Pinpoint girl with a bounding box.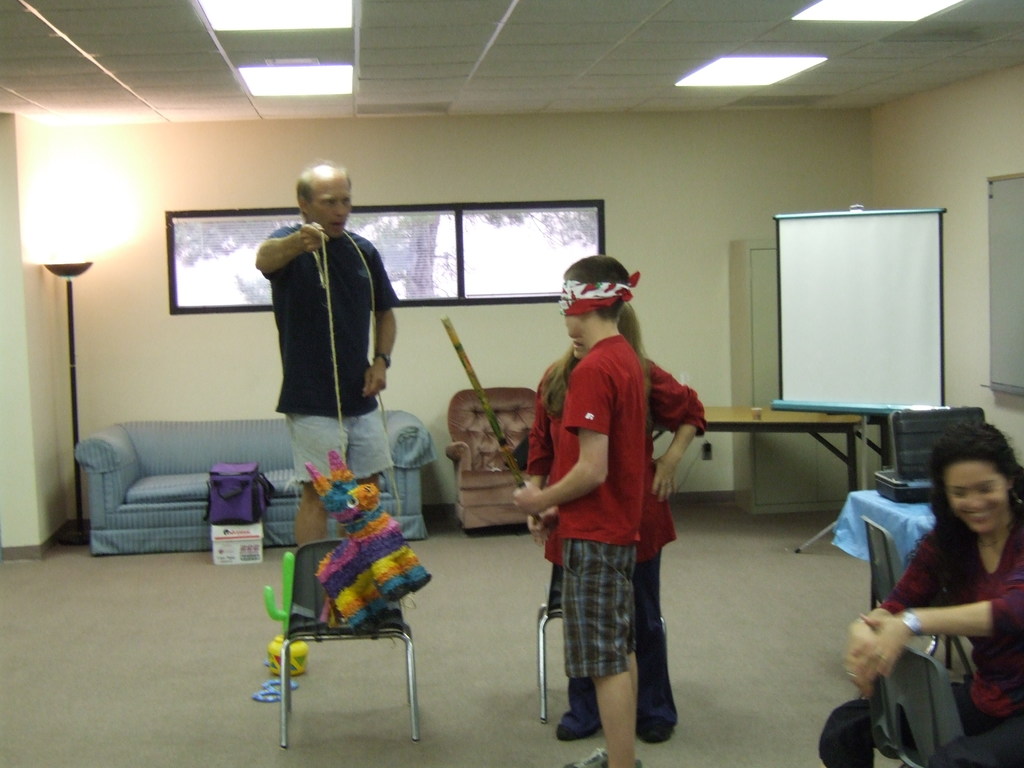
box(846, 420, 1023, 767).
